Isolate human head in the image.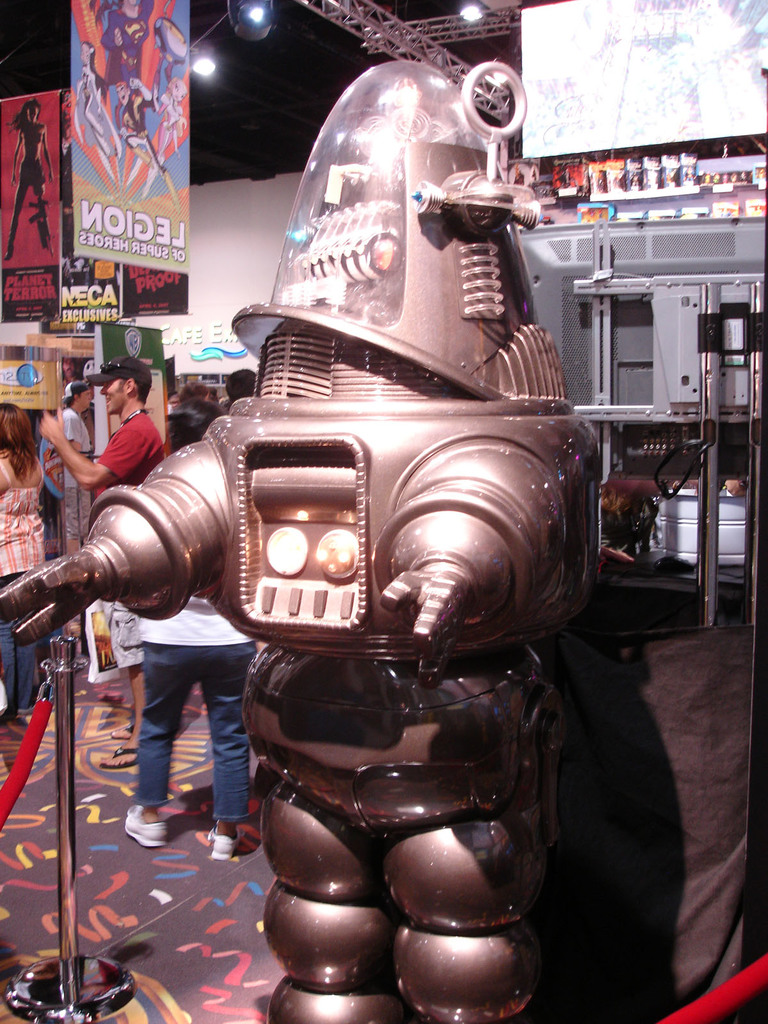
Isolated region: box(20, 95, 44, 129).
